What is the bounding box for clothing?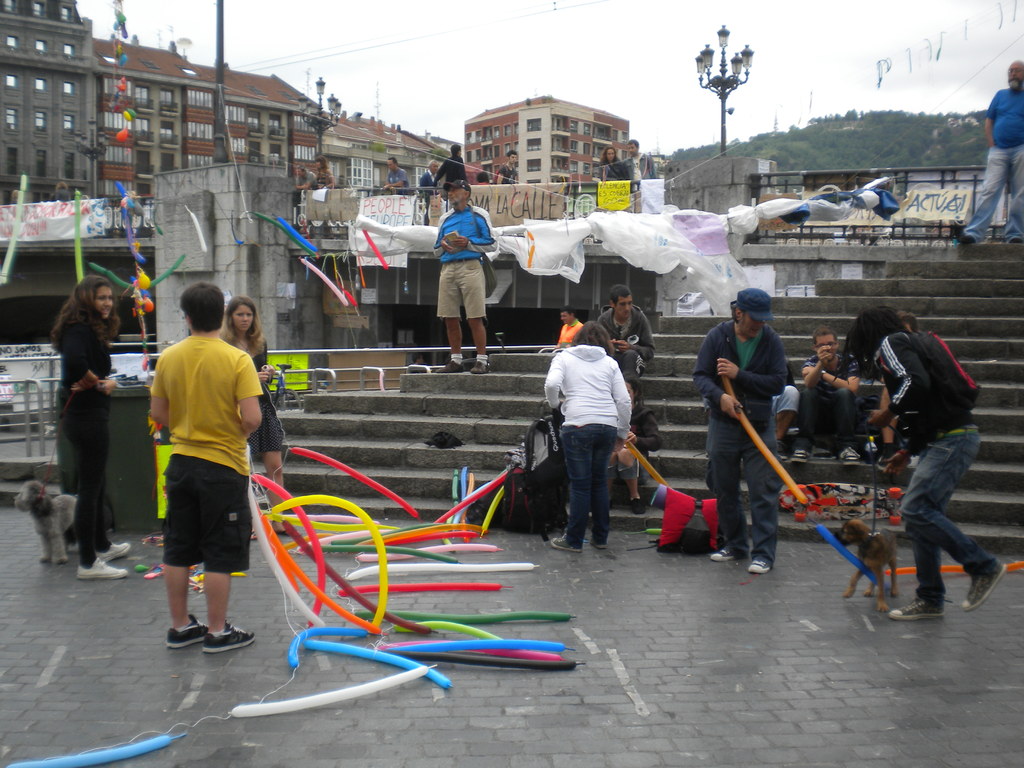
bbox(881, 328, 1000, 598).
